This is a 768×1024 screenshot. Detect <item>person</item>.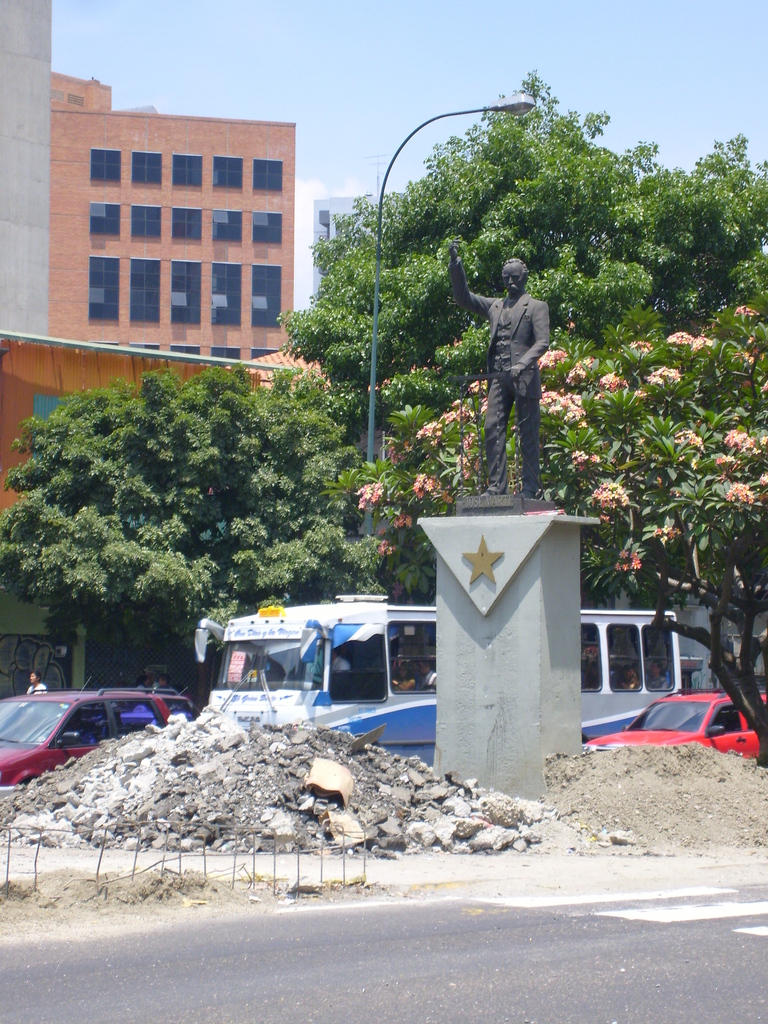
[left=647, top=658, right=670, bottom=690].
